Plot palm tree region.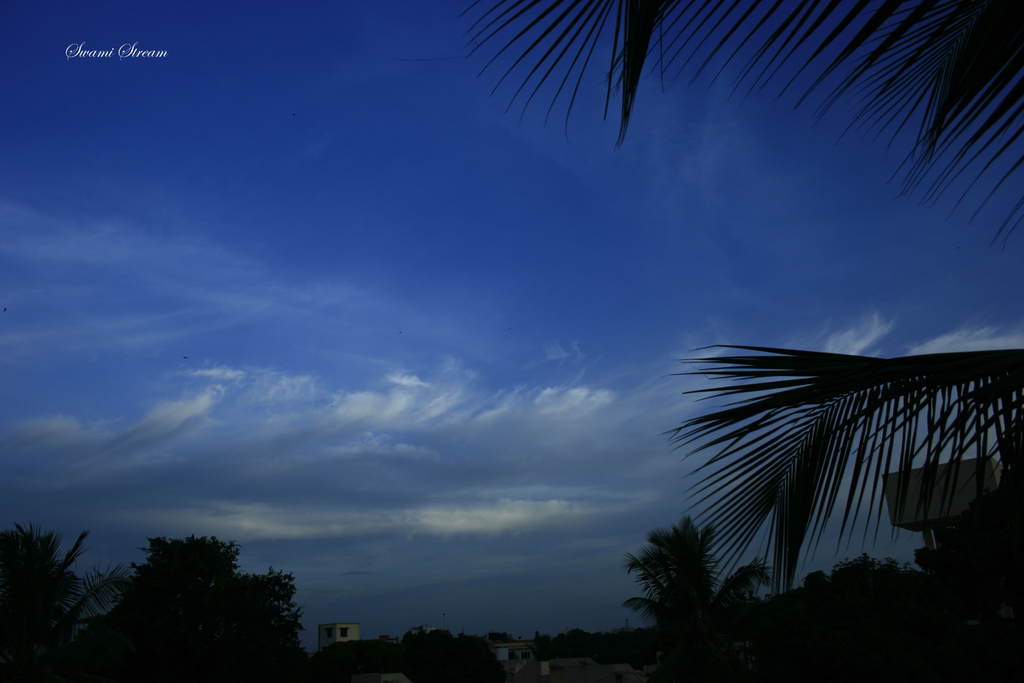
Plotted at bbox=[0, 536, 78, 682].
